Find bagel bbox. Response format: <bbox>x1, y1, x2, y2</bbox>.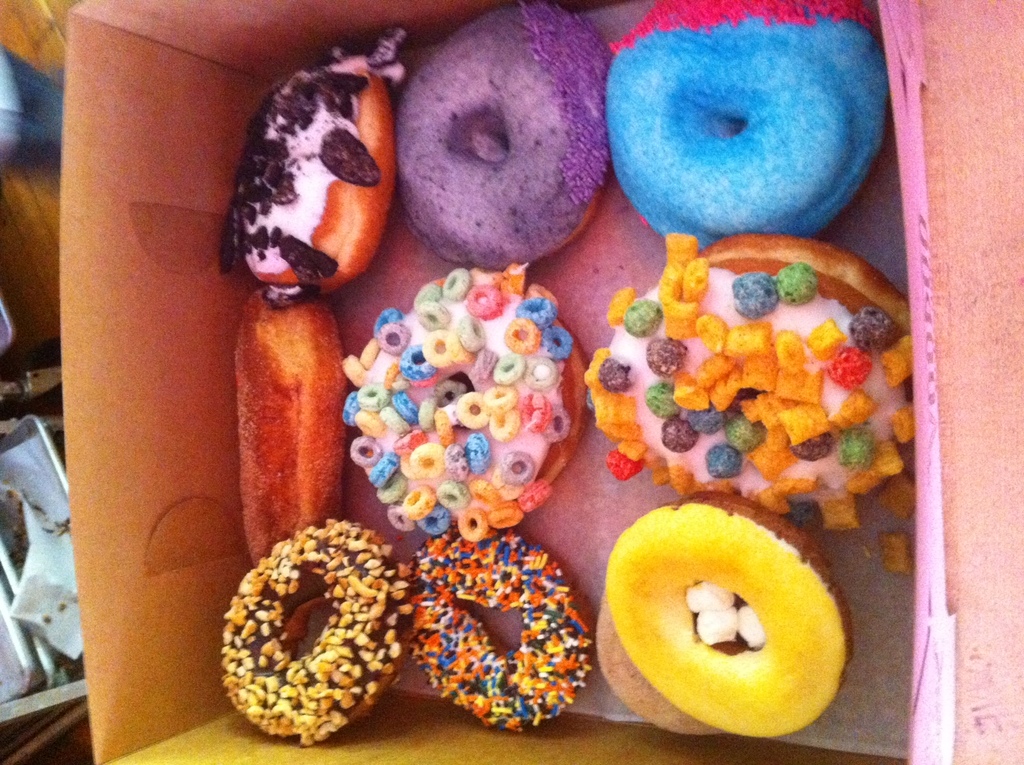
<bbox>414, 537, 588, 734</bbox>.
